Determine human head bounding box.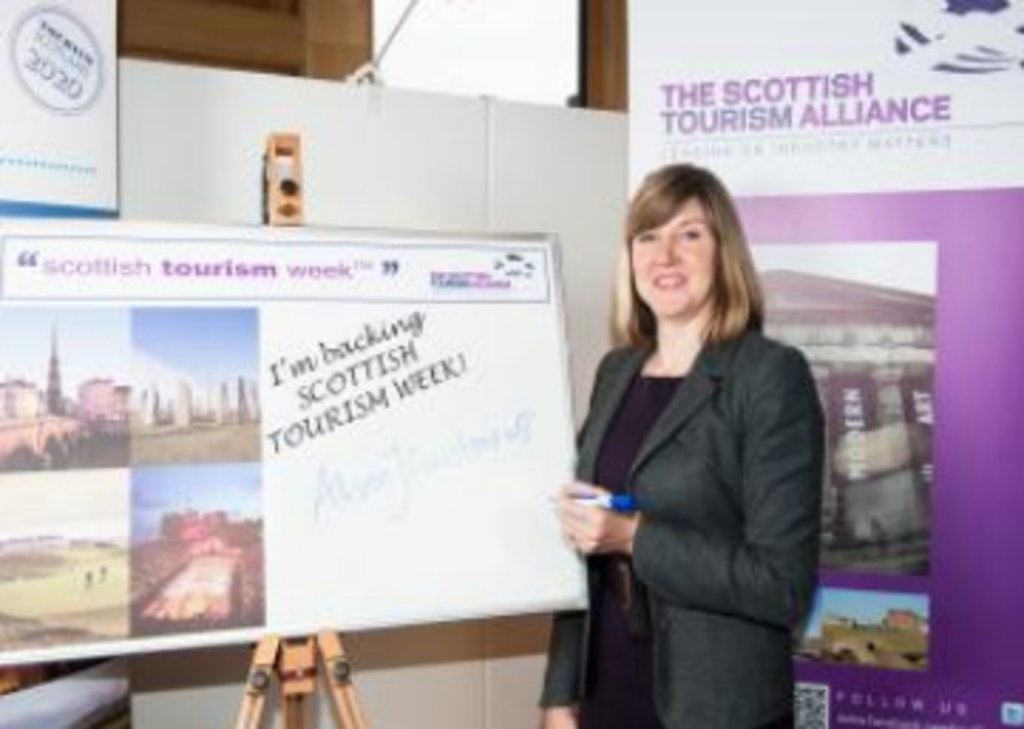
Determined: (x1=624, y1=167, x2=735, y2=312).
